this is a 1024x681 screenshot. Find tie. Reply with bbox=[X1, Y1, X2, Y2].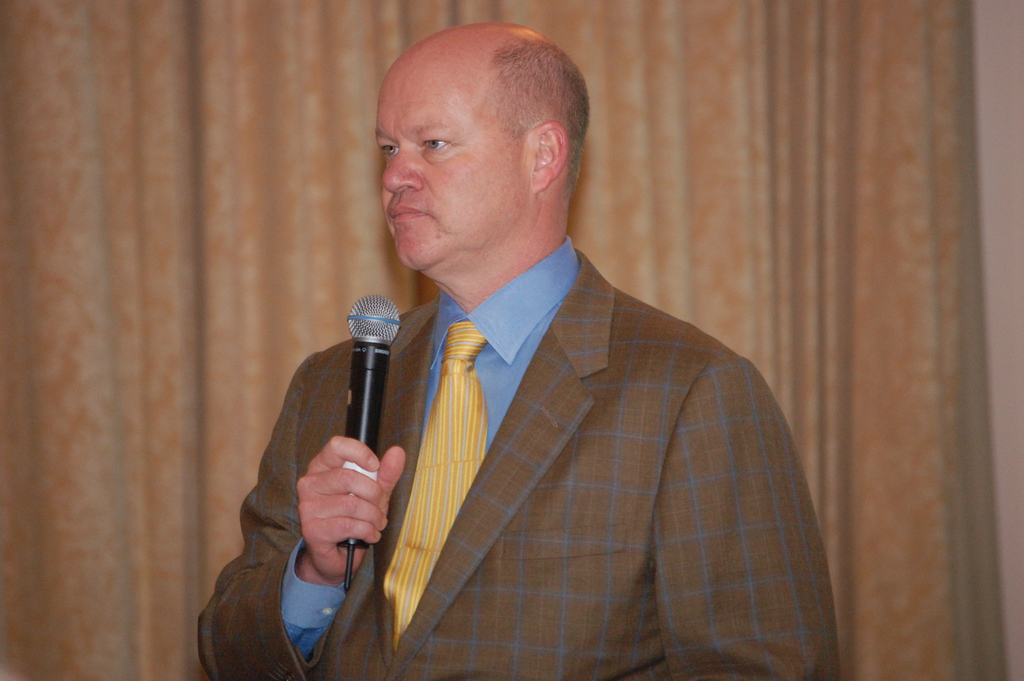
bbox=[381, 323, 484, 644].
